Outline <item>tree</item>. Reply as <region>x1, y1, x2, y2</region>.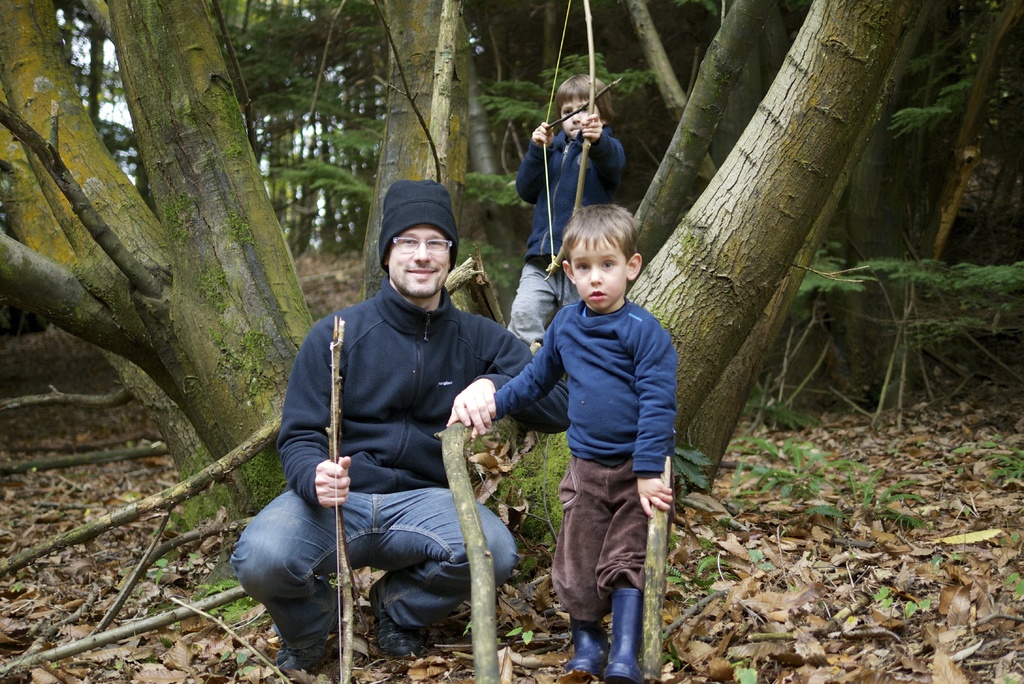
<region>0, 14, 1011, 588</region>.
